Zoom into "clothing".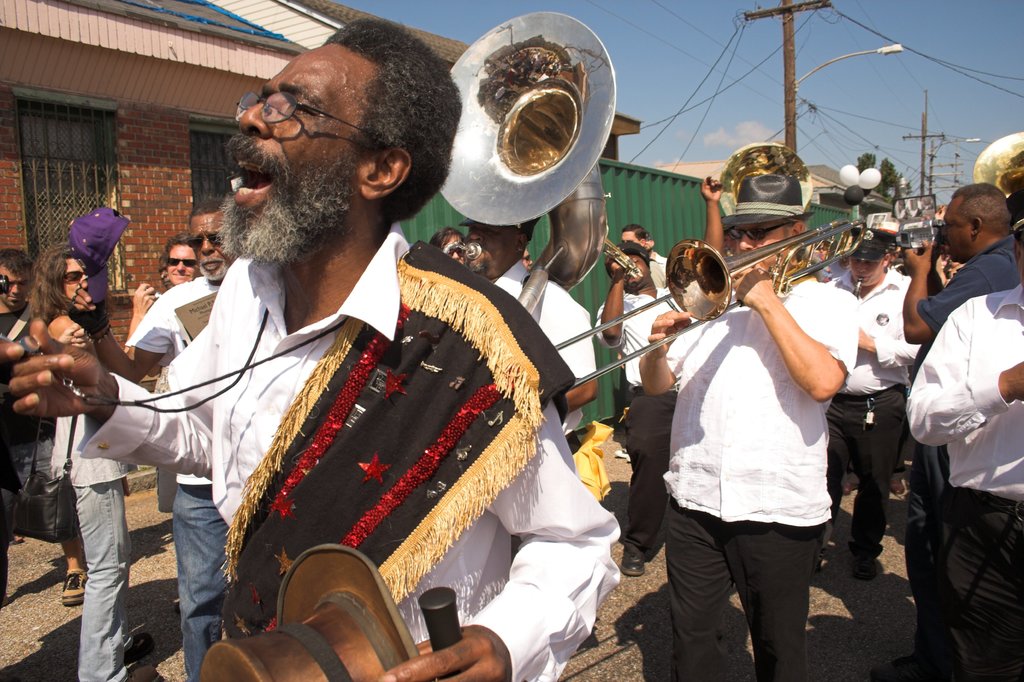
Zoom target: (x1=646, y1=253, x2=666, y2=284).
